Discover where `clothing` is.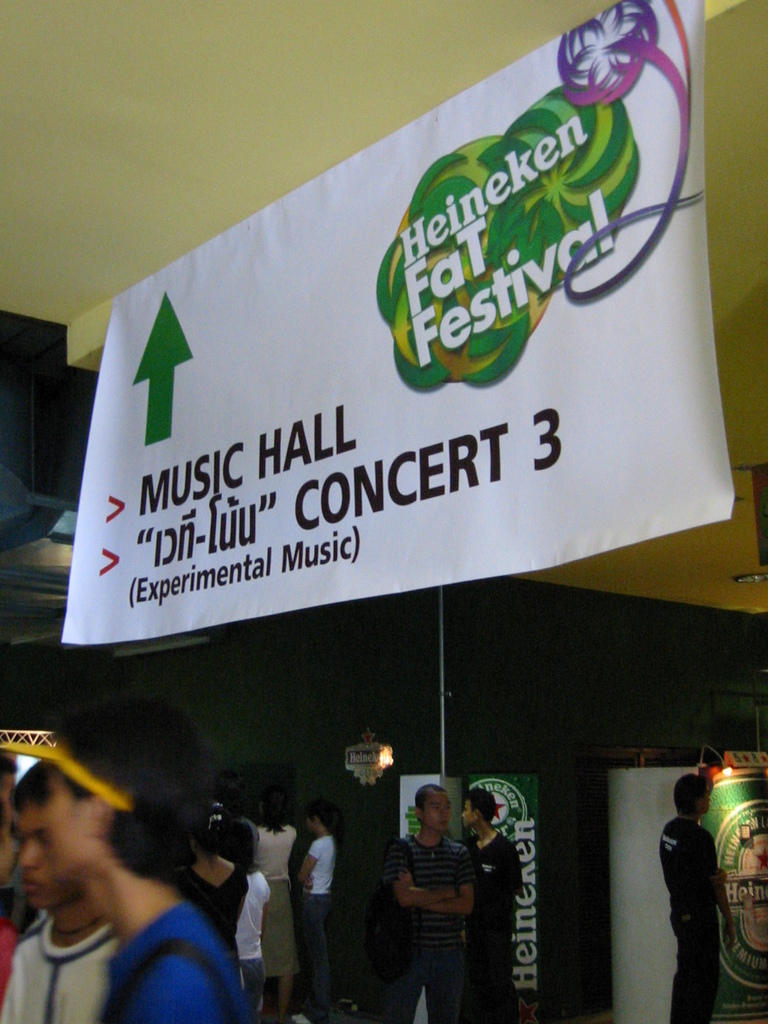
Discovered at (left=176, top=861, right=250, bottom=973).
